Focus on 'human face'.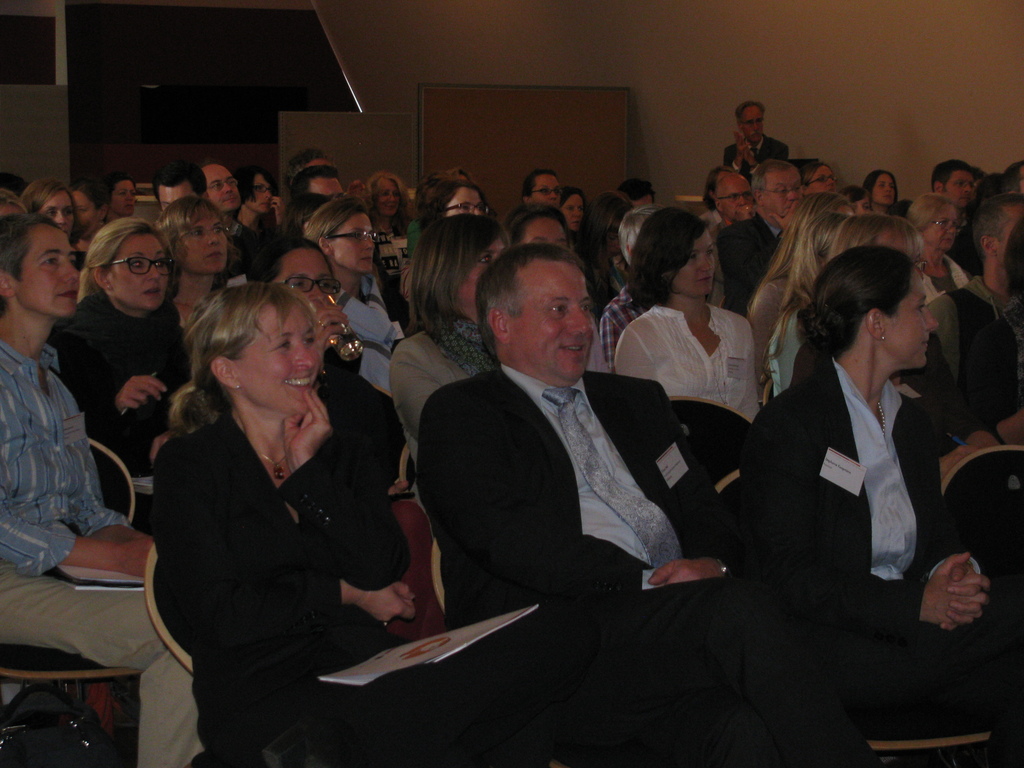
Focused at l=872, t=175, r=898, b=208.
